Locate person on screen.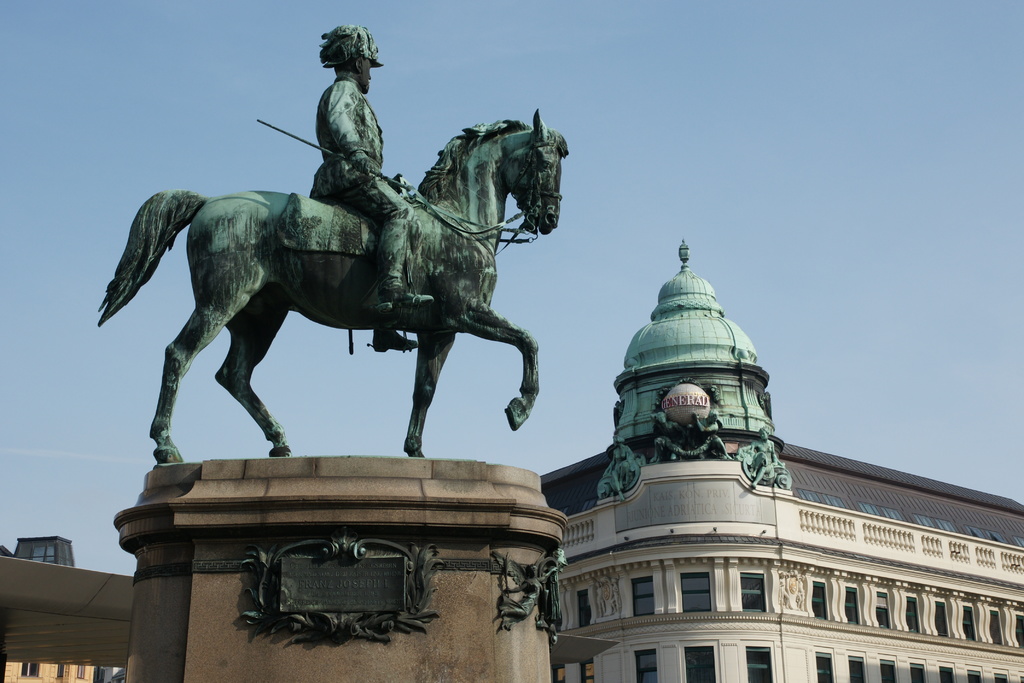
On screen at l=312, t=26, r=417, b=350.
